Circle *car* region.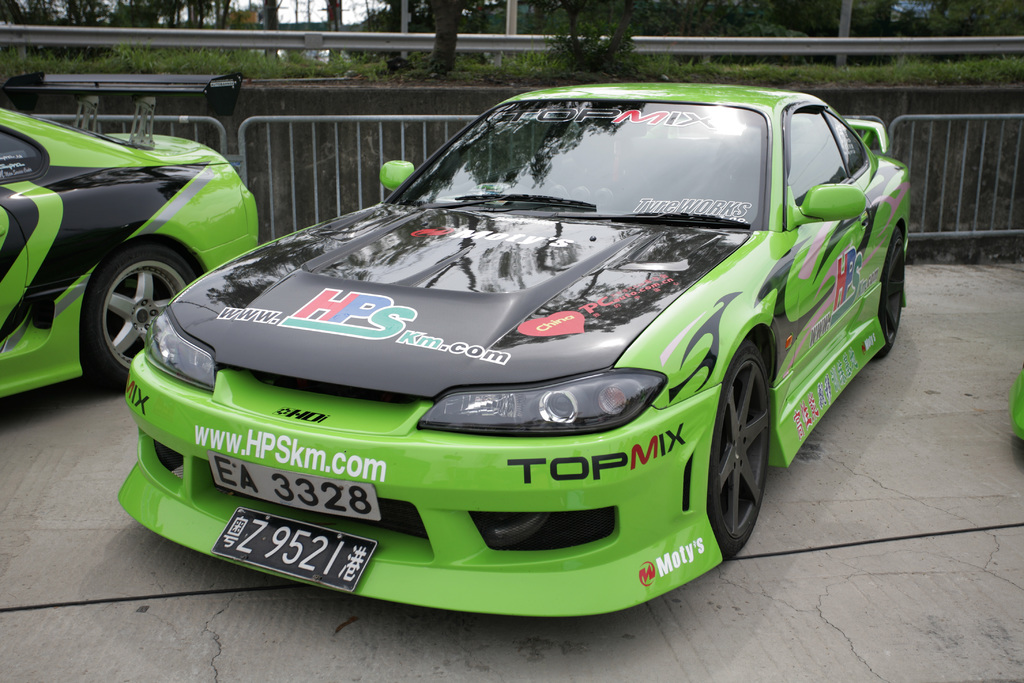
Region: x1=120 y1=82 x2=918 y2=616.
